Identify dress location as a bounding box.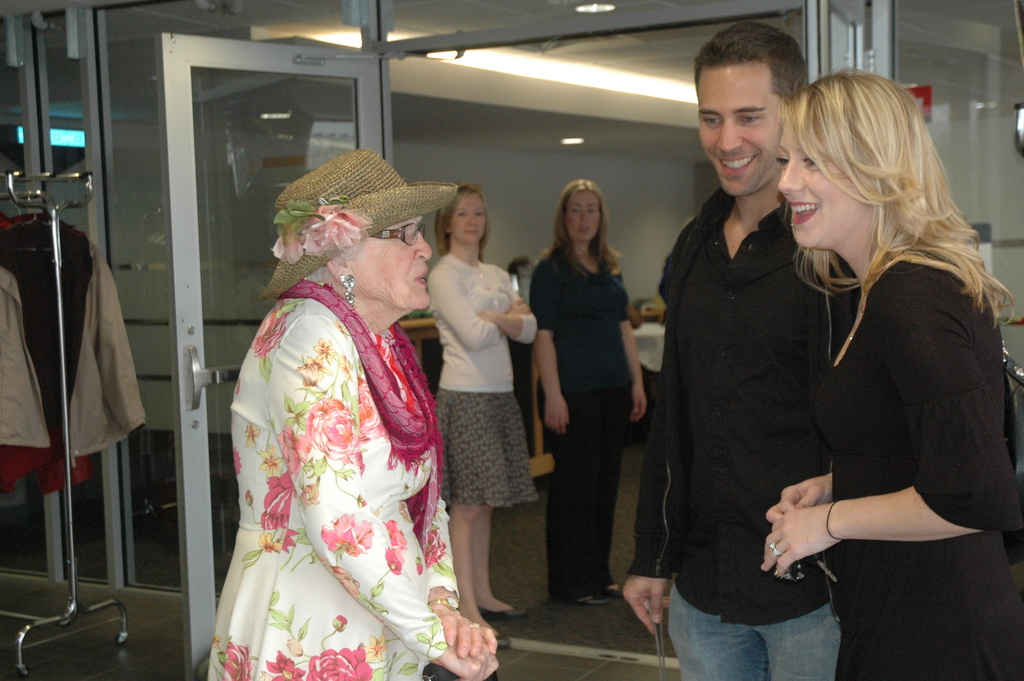
Rect(206, 301, 457, 680).
